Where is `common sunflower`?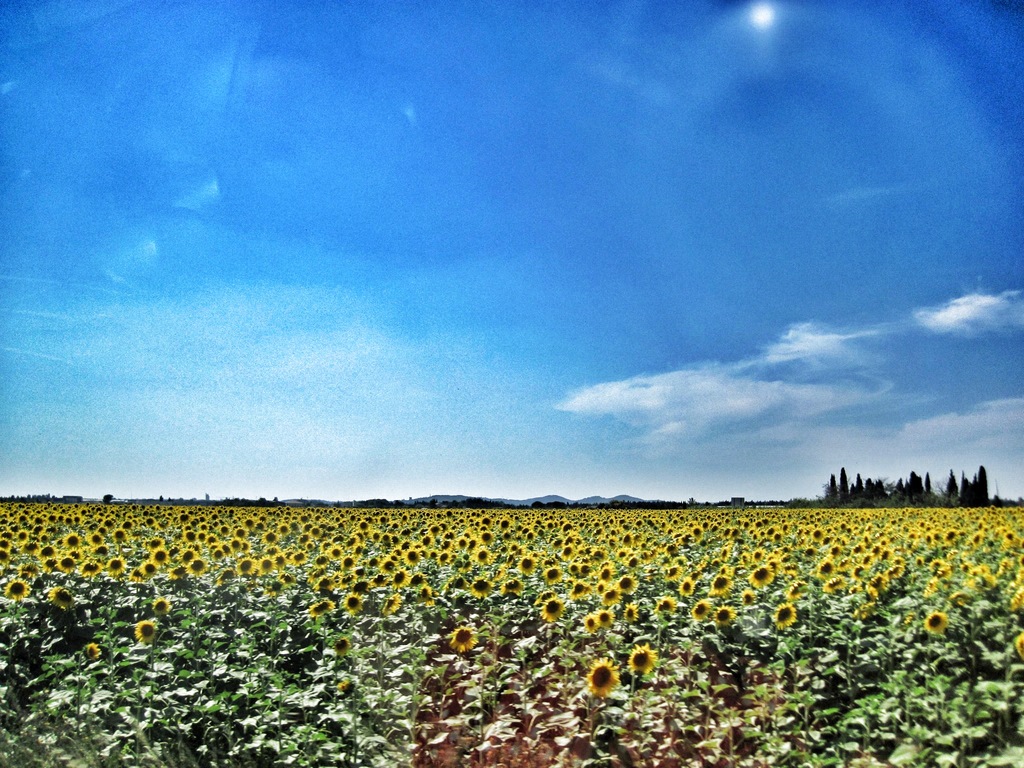
{"left": 696, "top": 601, "right": 715, "bottom": 622}.
